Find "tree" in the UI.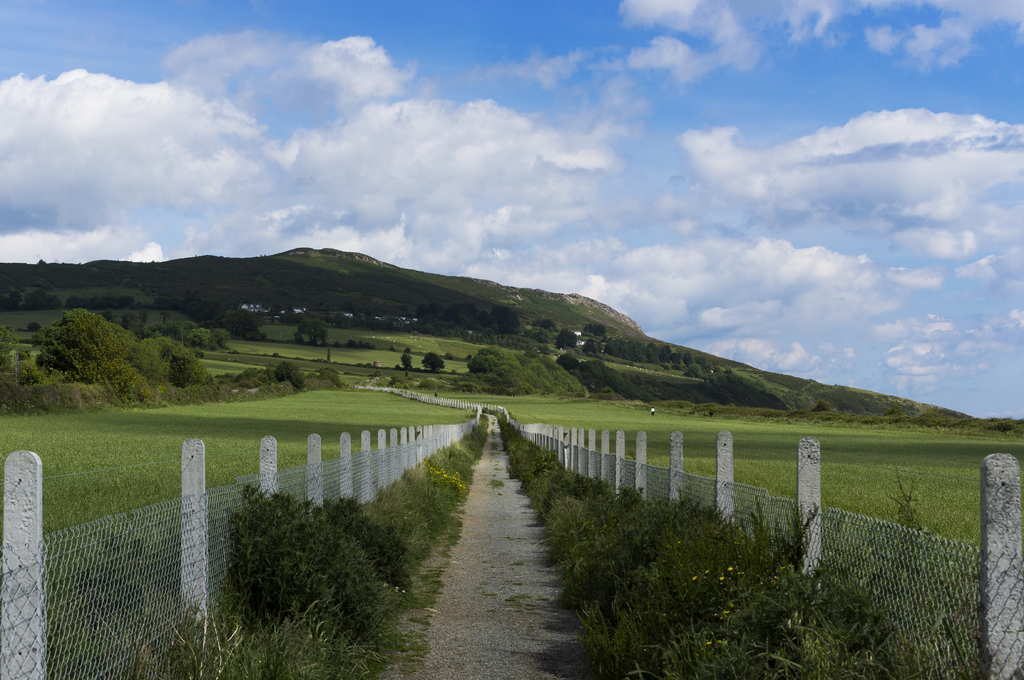
UI element at <region>680, 353, 694, 368</region>.
